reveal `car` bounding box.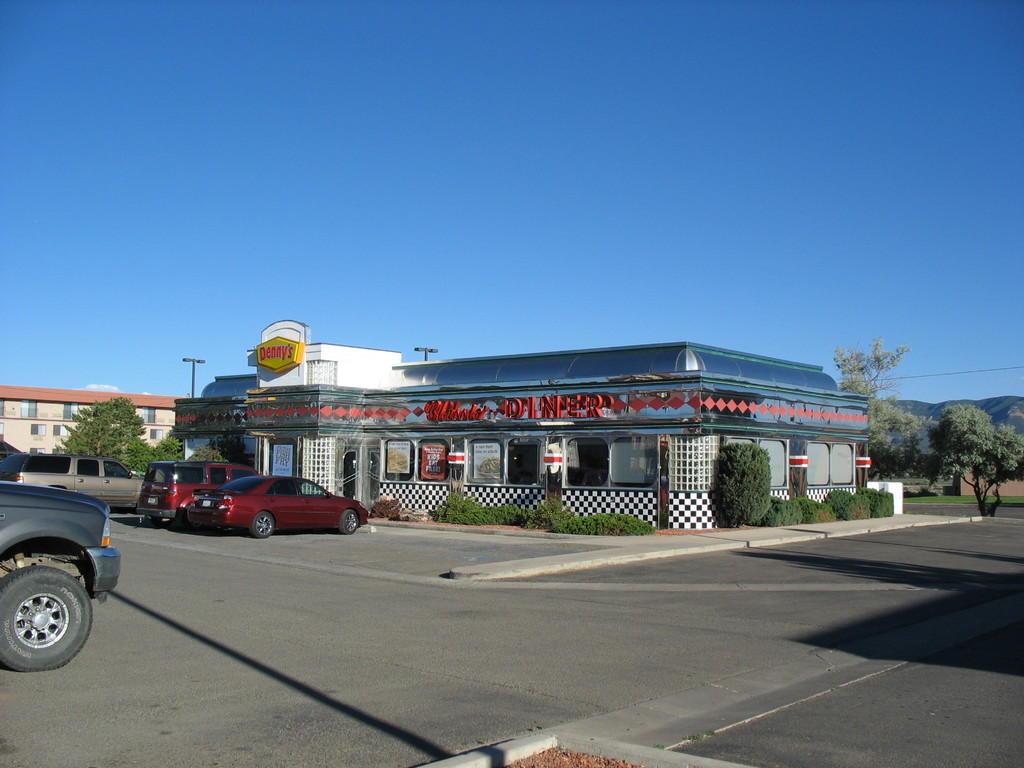
Revealed: left=134, top=460, right=263, bottom=525.
